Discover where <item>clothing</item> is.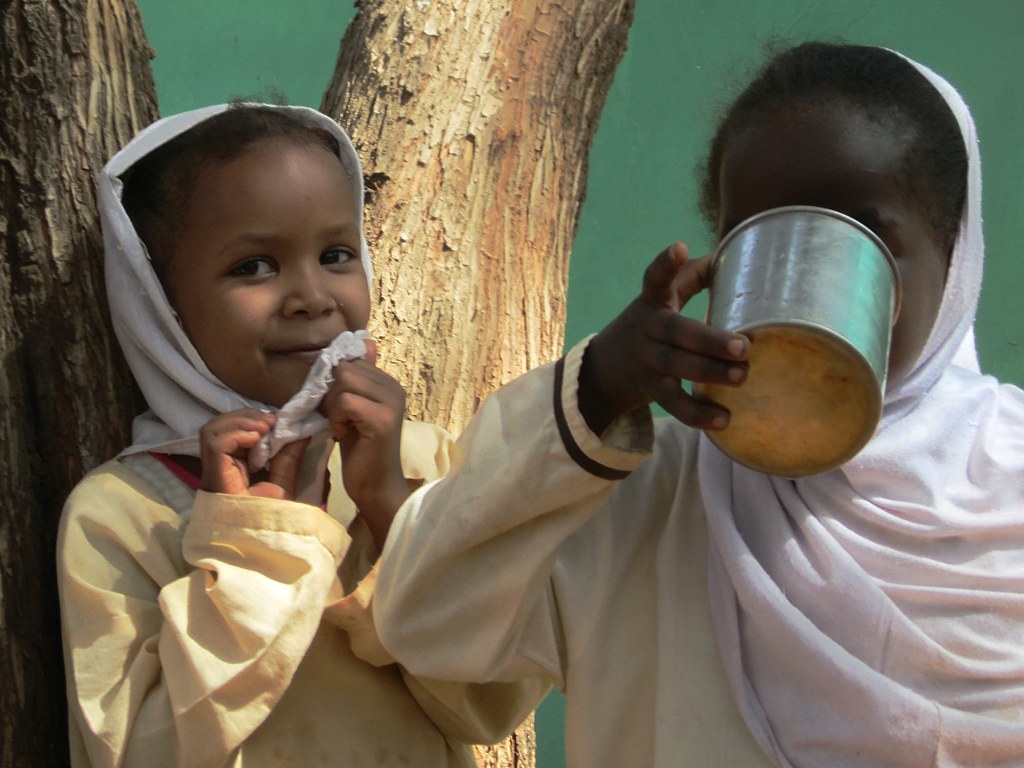
Discovered at locate(369, 326, 1023, 766).
